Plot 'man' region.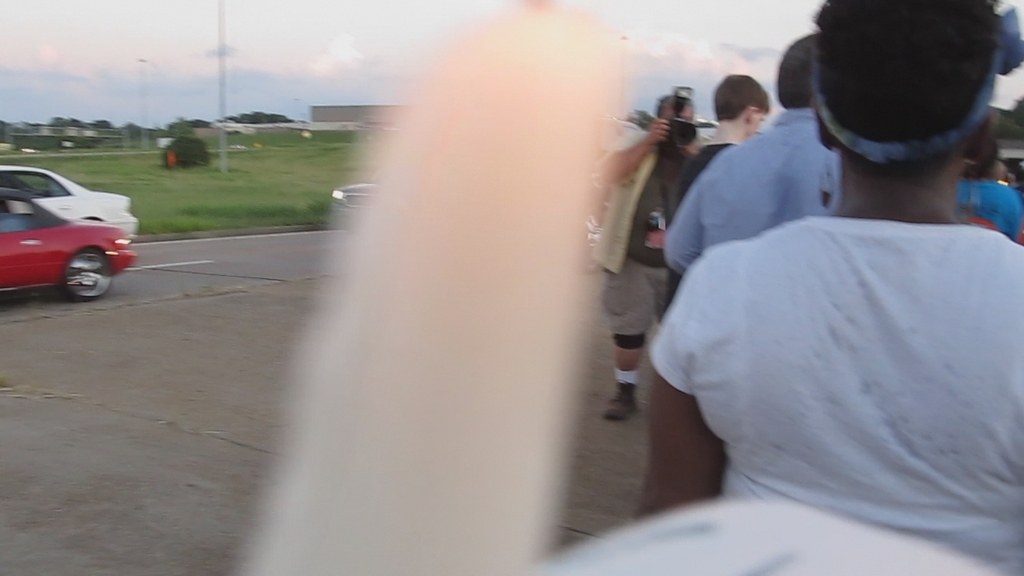
Plotted at detection(654, 75, 767, 321).
